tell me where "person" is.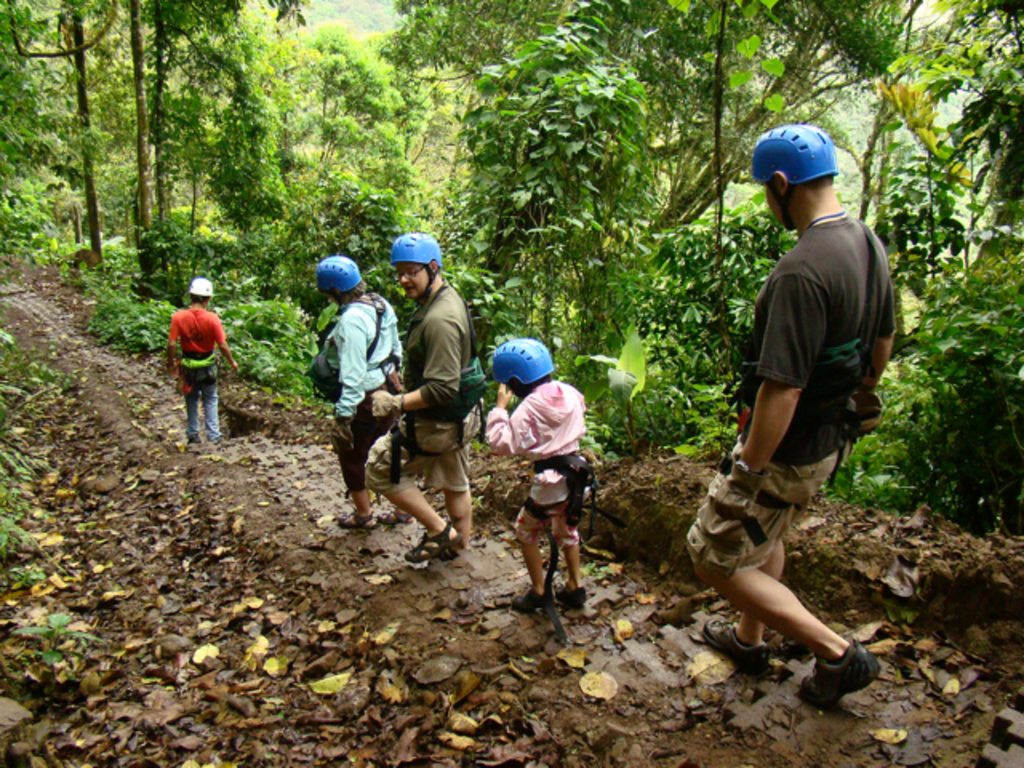
"person" is at Rect(502, 331, 598, 624).
